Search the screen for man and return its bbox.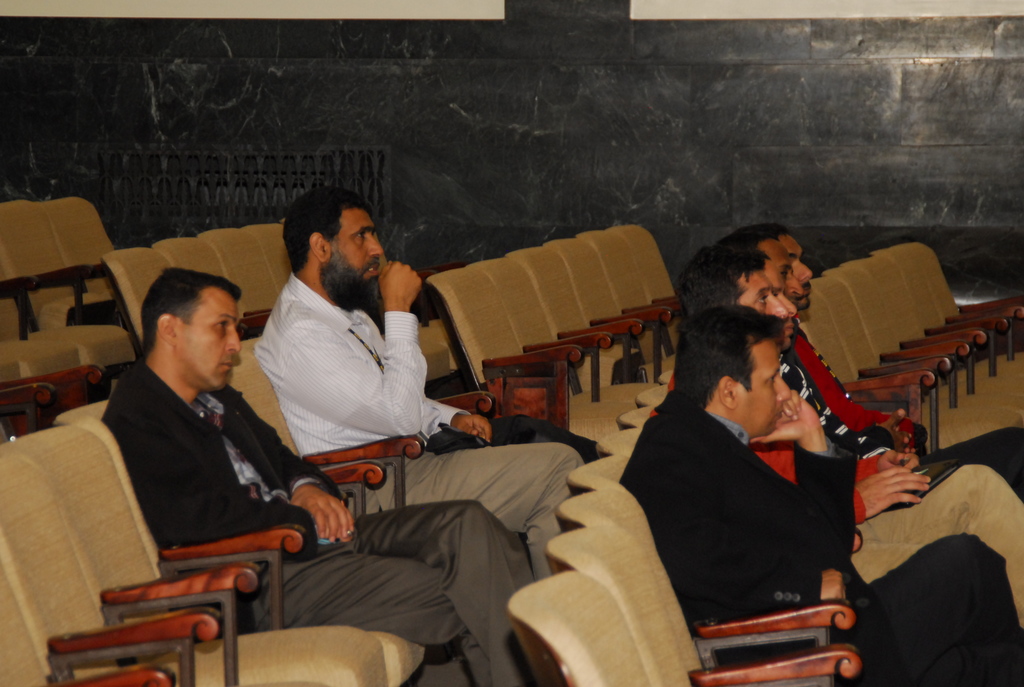
Found: (665,241,1023,631).
